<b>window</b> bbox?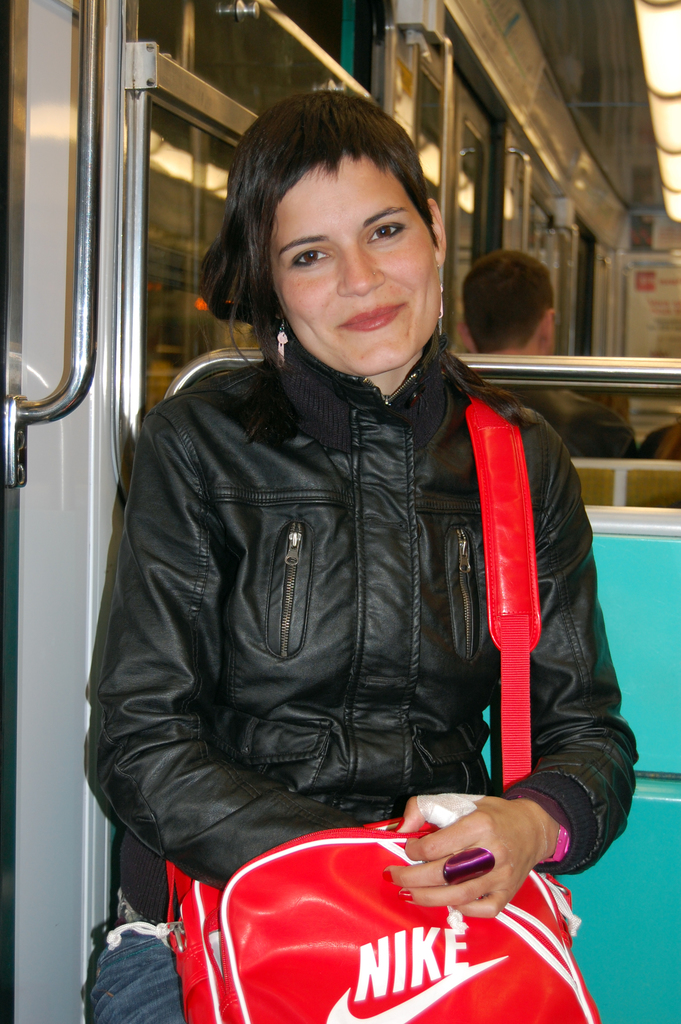
(142, 81, 264, 424)
